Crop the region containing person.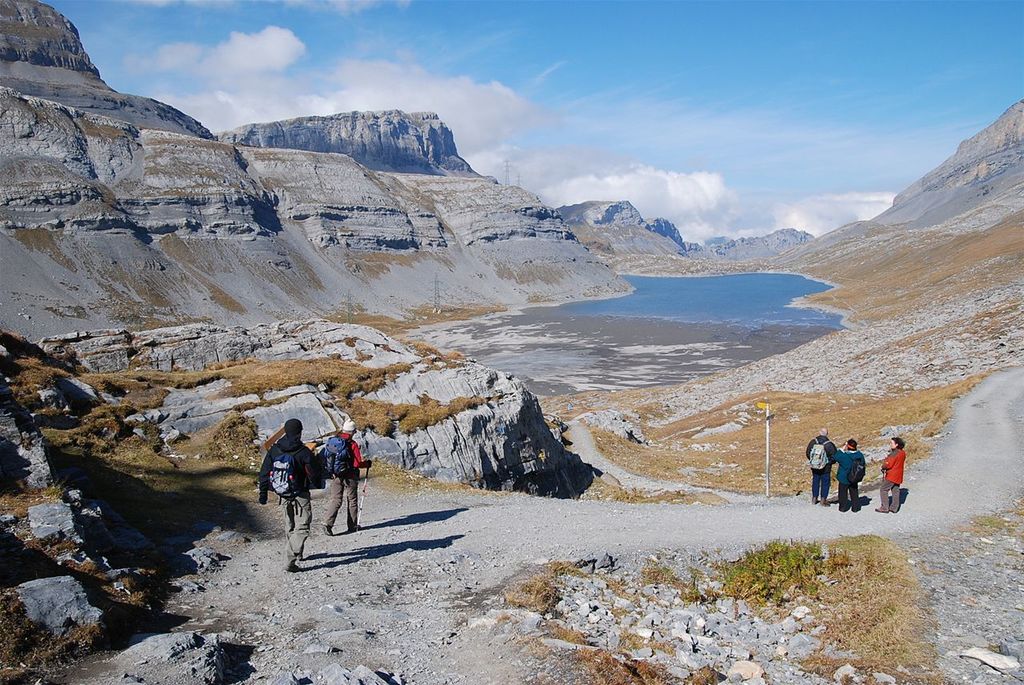
Crop region: (882, 440, 903, 518).
